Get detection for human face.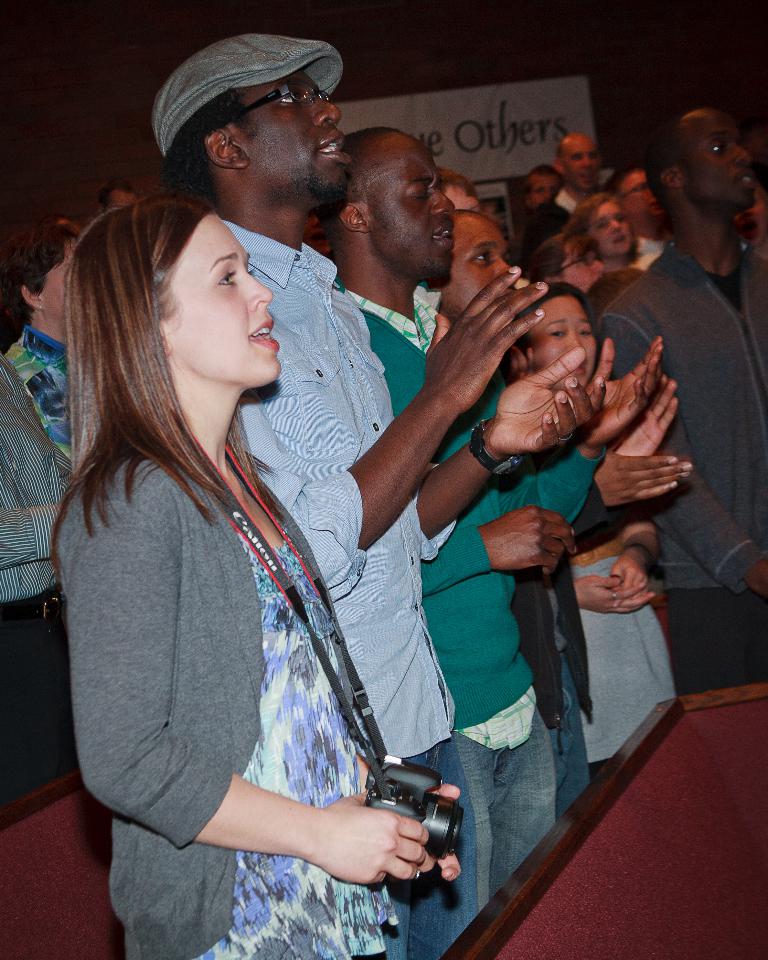
Detection: 360/136/452/283.
